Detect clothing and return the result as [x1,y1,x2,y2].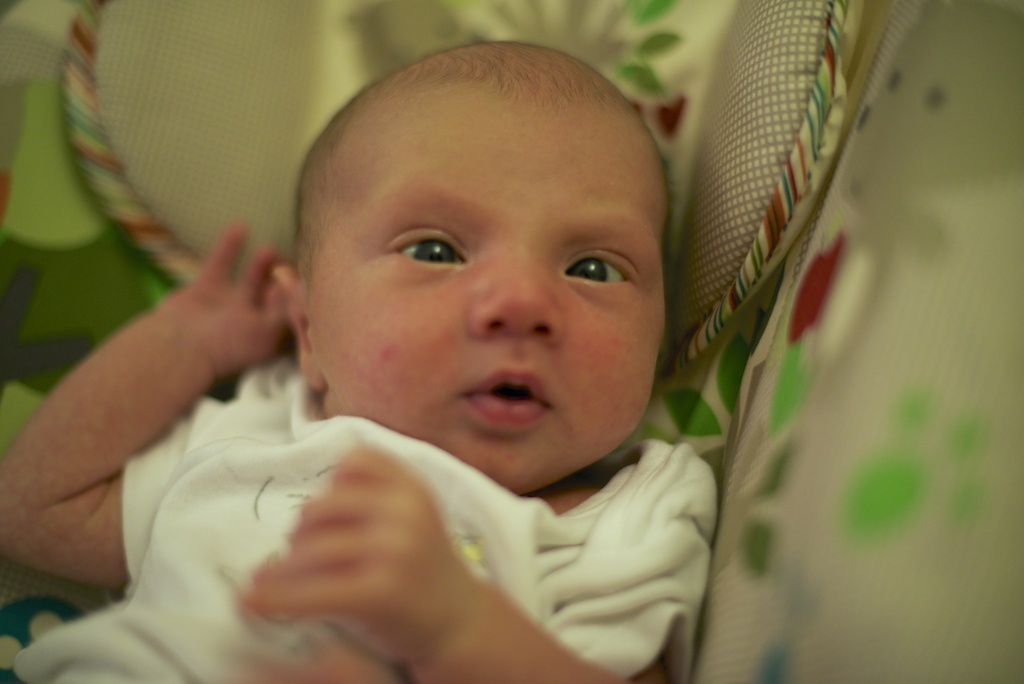
[14,357,717,683].
